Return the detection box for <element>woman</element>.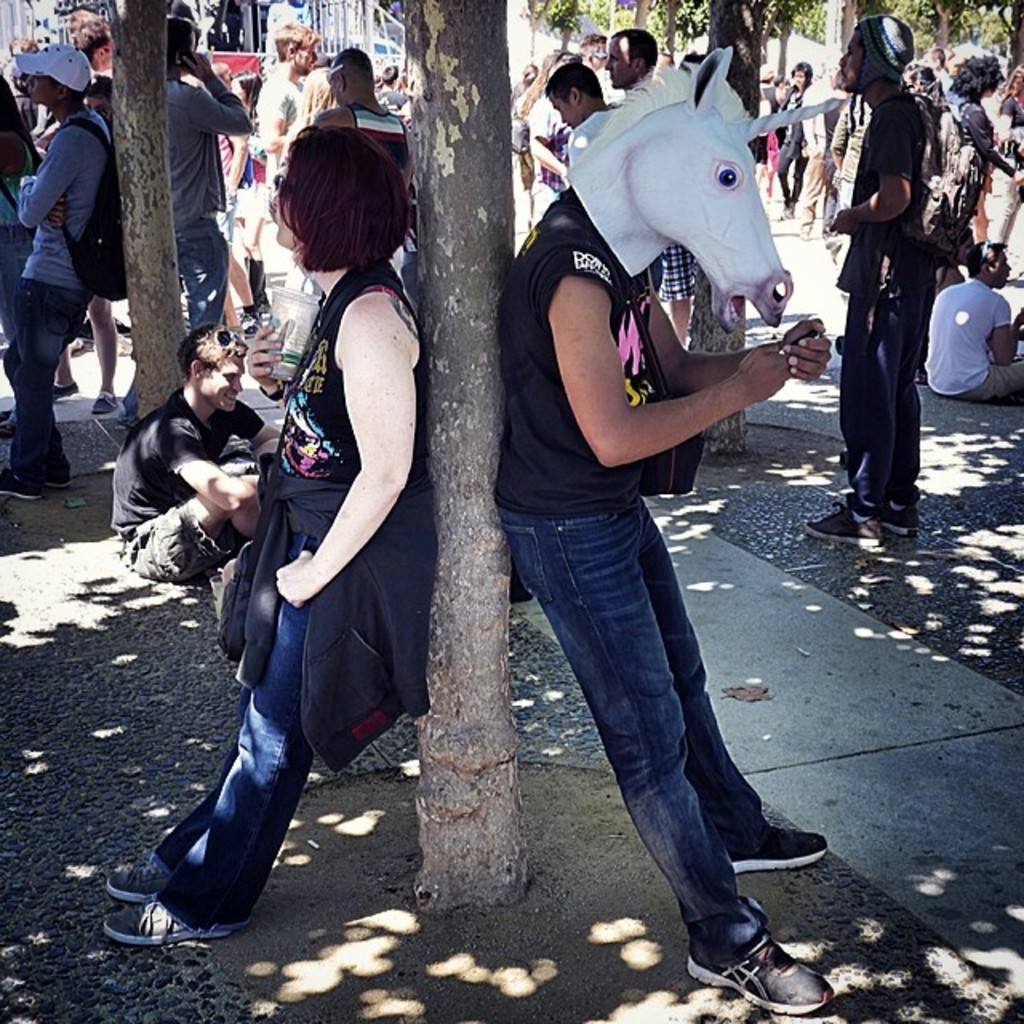
box=[0, 75, 43, 448].
